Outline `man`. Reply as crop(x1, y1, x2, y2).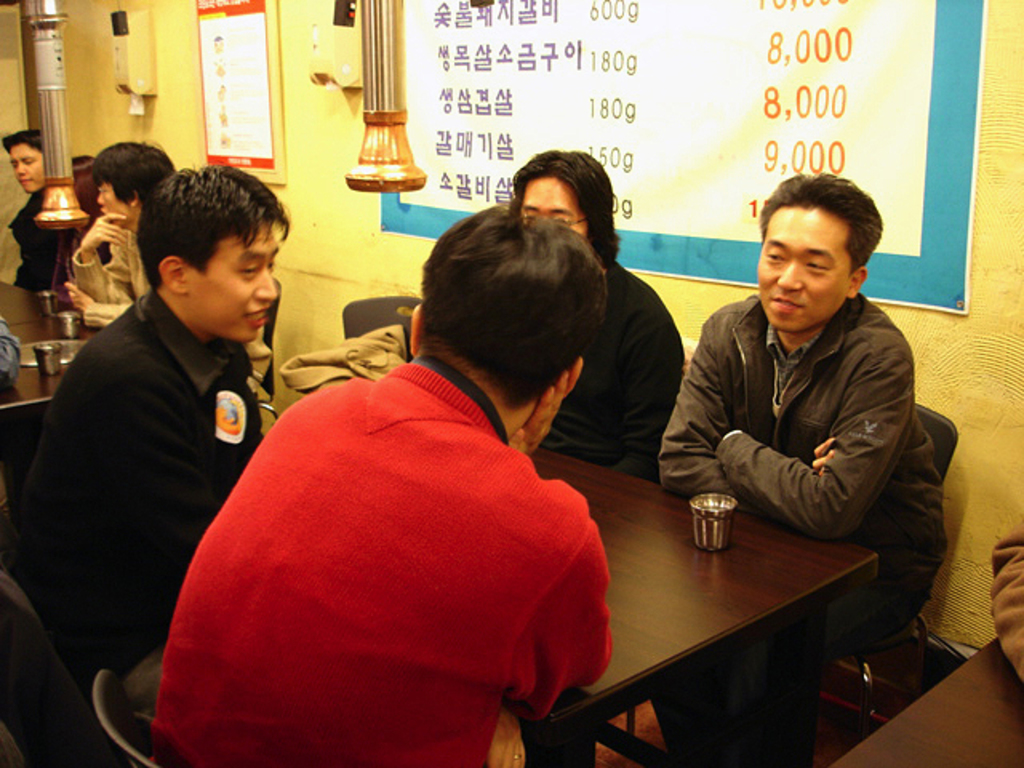
crop(27, 149, 310, 728).
